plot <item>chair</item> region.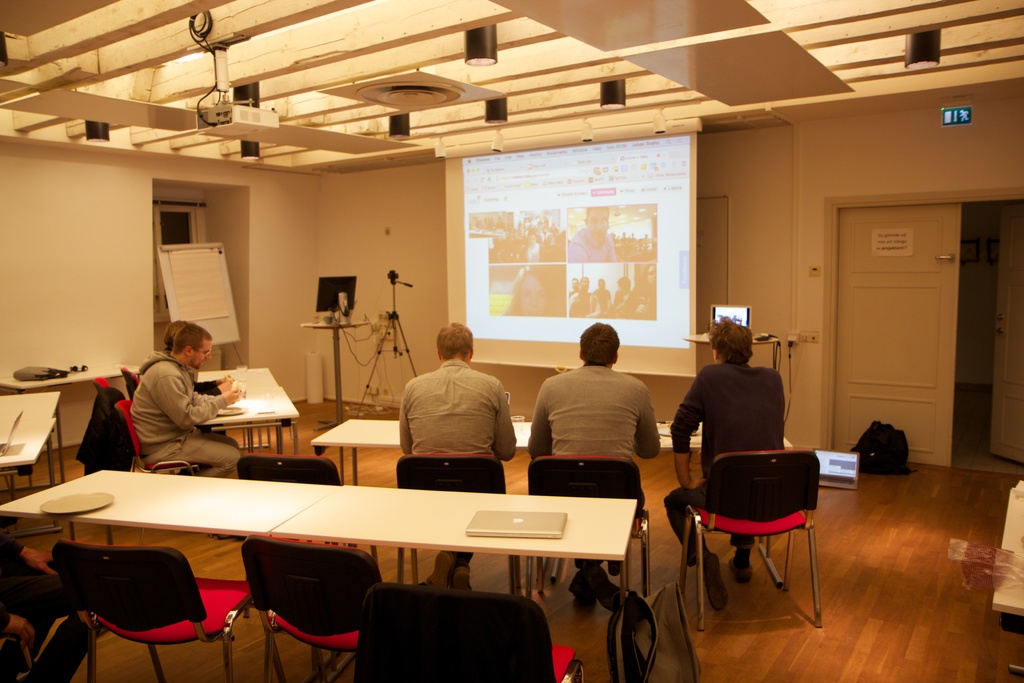
Plotted at pyautogui.locateOnScreen(114, 397, 205, 475).
